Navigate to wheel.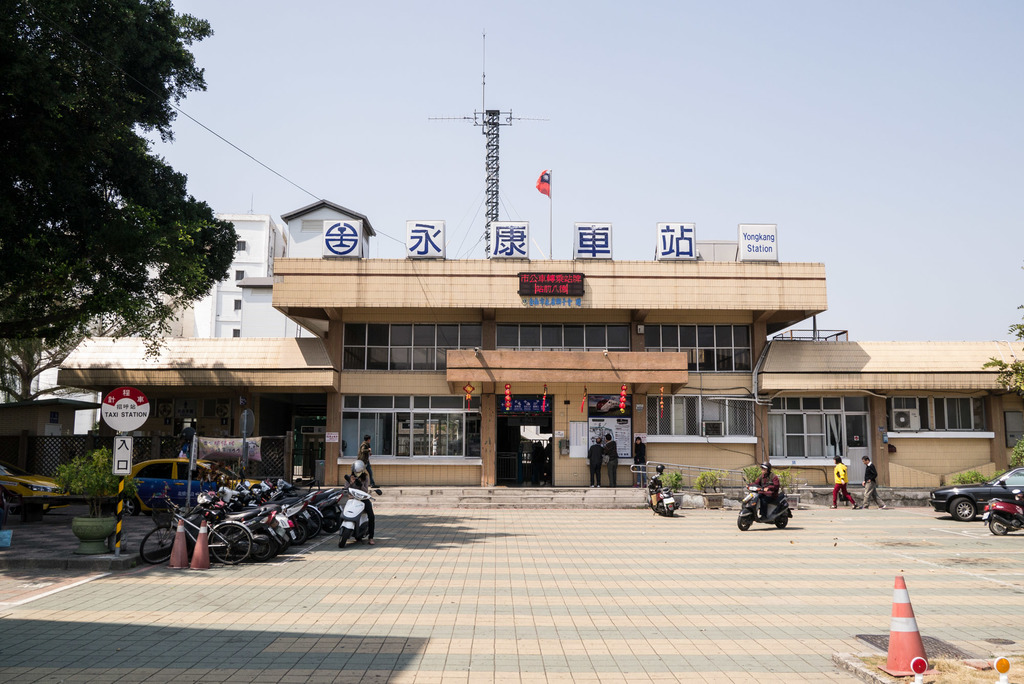
Navigation target: region(335, 532, 348, 548).
